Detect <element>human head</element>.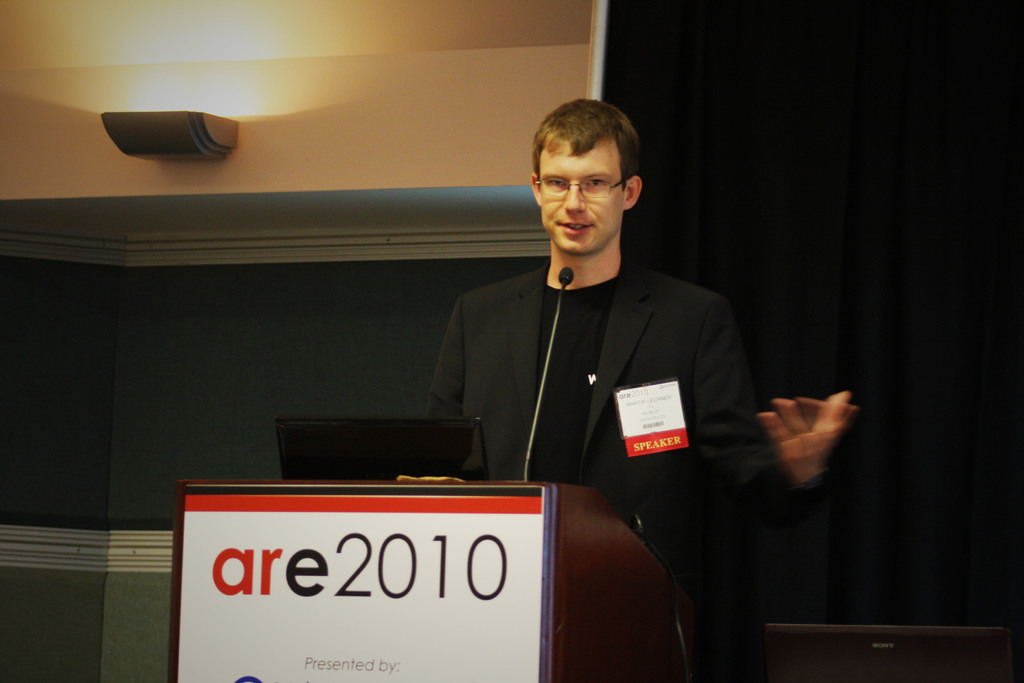
Detected at (531,96,643,255).
